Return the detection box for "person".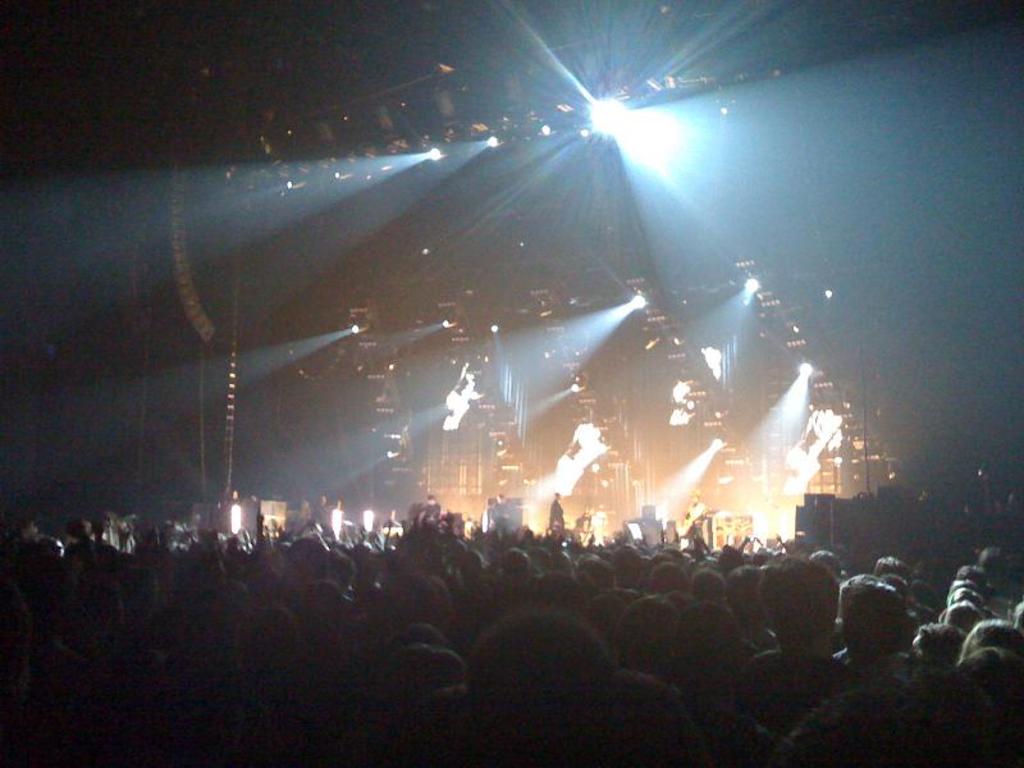
BBox(548, 494, 563, 529).
